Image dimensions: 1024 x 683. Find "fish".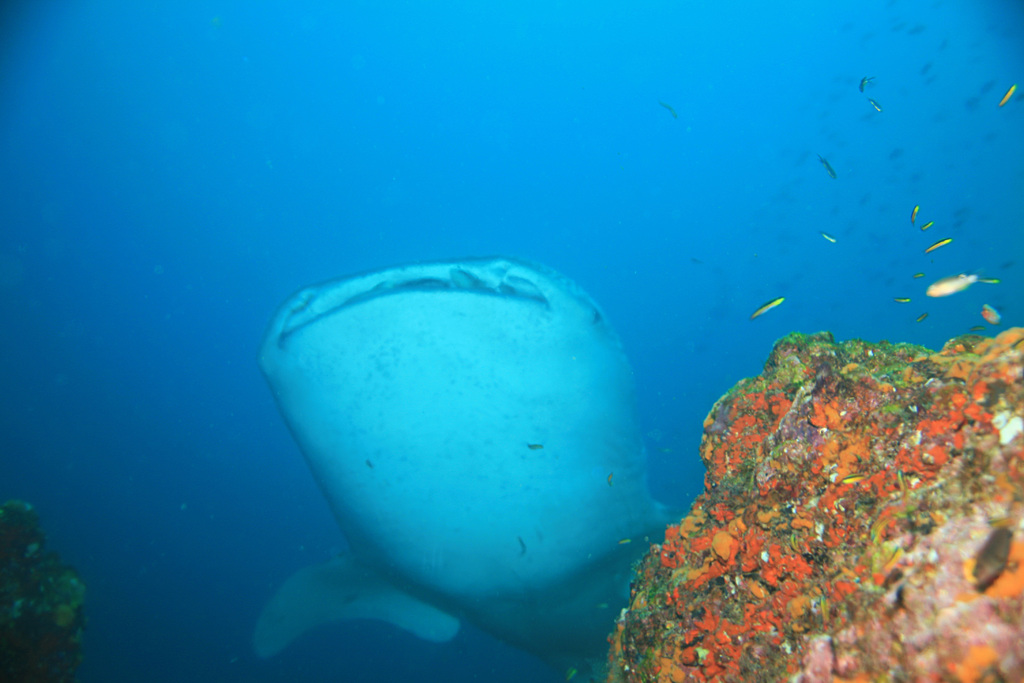
<region>897, 293, 911, 315</region>.
